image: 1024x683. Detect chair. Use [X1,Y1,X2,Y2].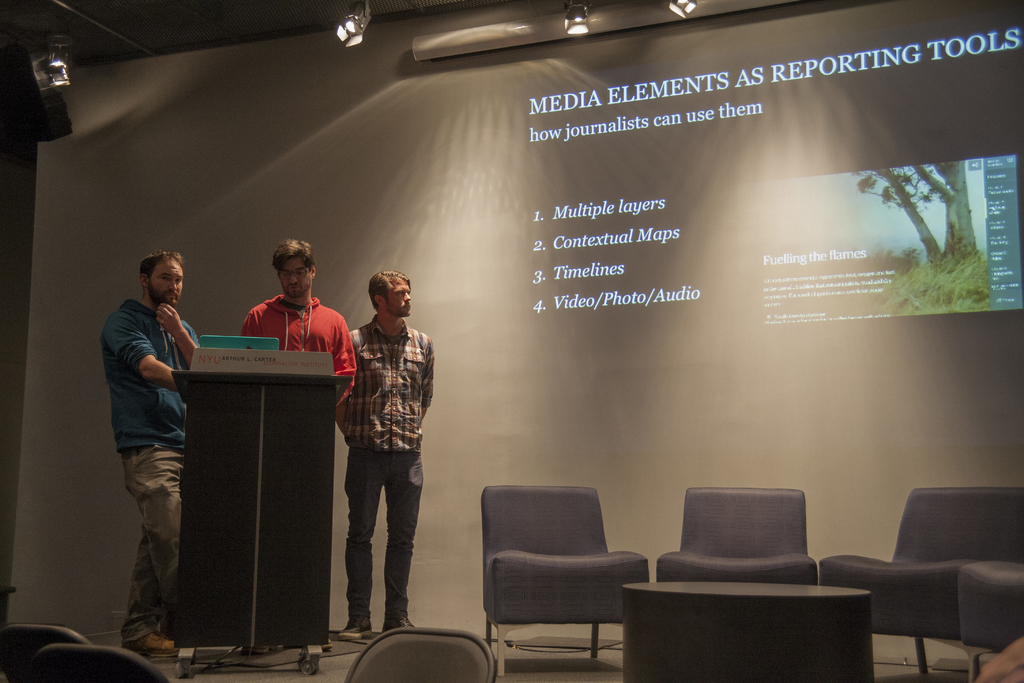
[812,483,1023,682].
